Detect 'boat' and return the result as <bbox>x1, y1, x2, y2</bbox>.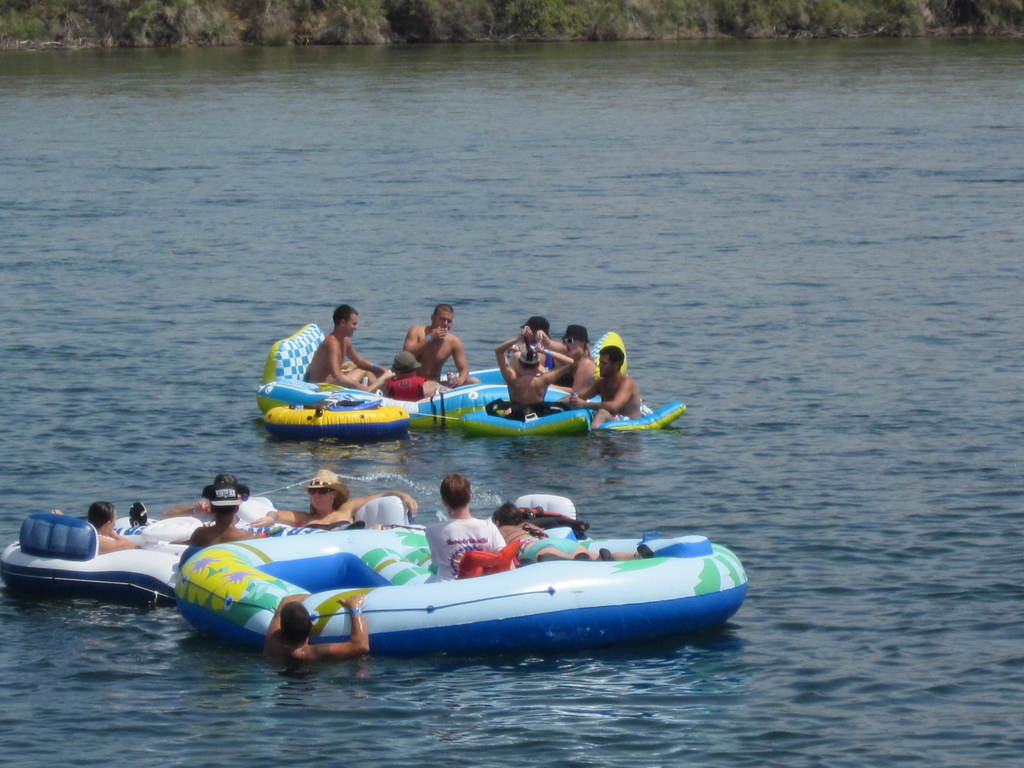
<bbox>0, 492, 407, 611</bbox>.
